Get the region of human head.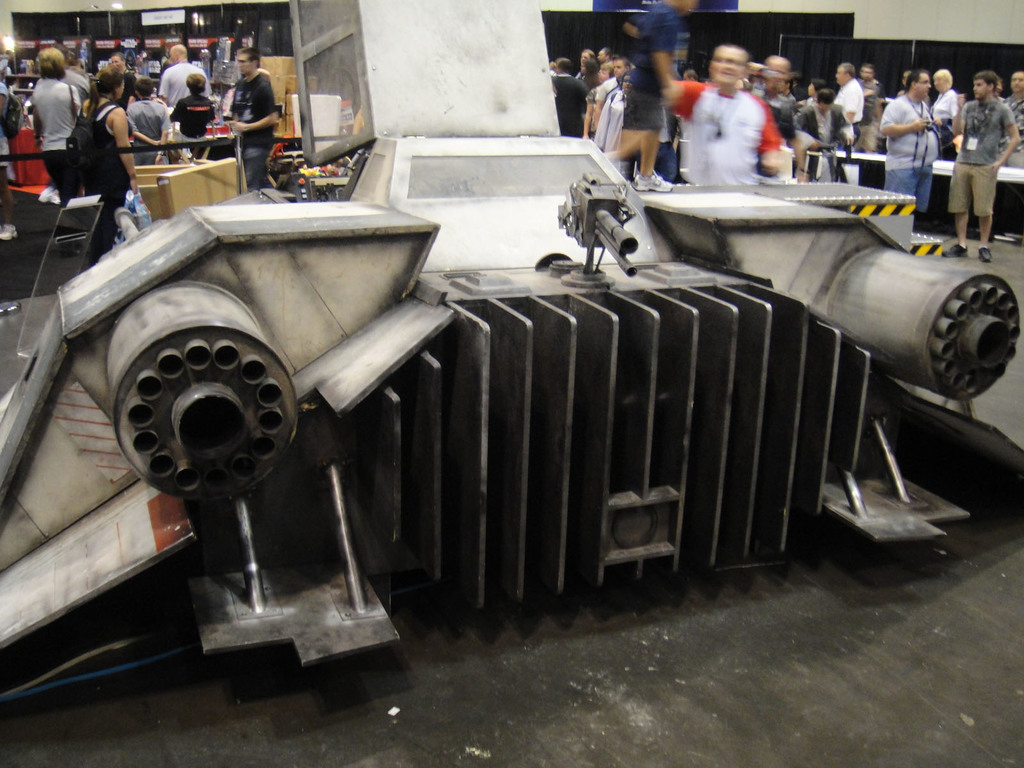
BBox(108, 57, 124, 70).
